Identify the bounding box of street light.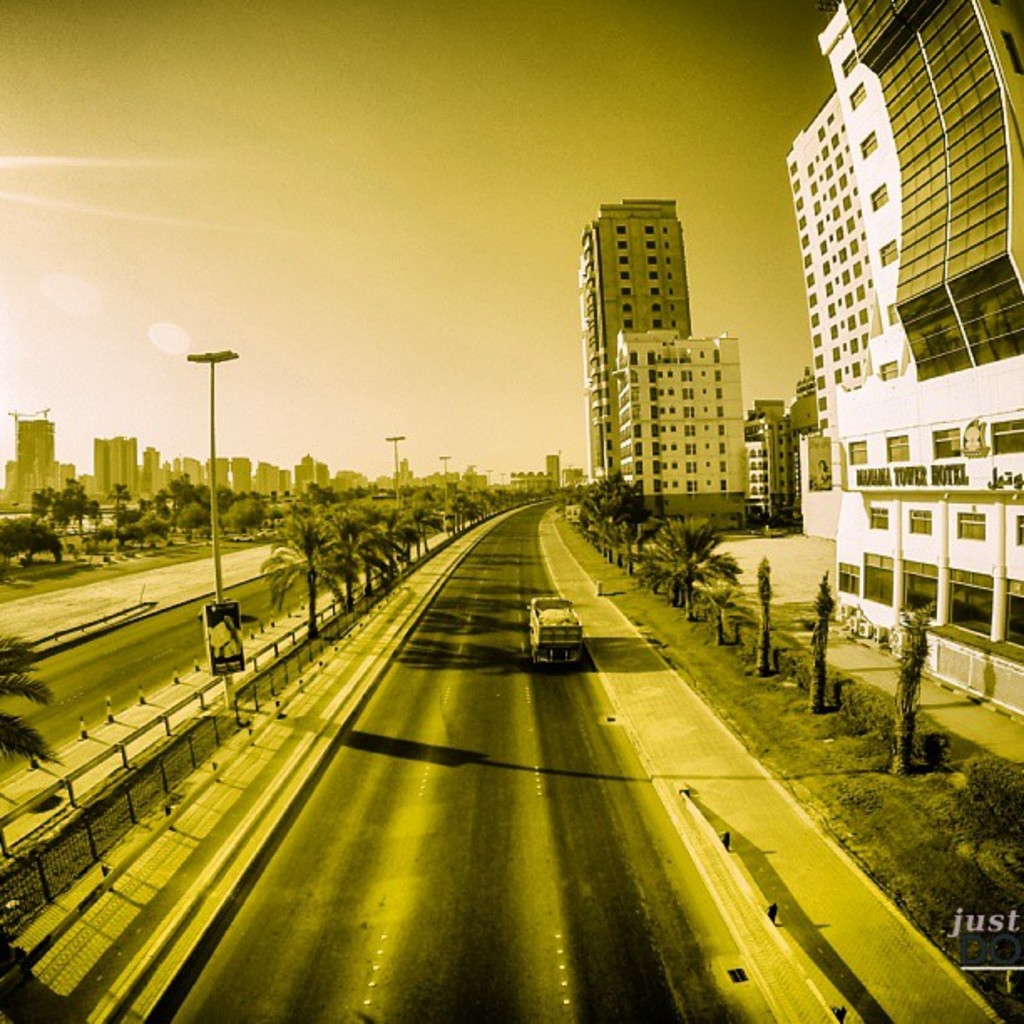
x1=182 y1=341 x2=239 y2=706.
